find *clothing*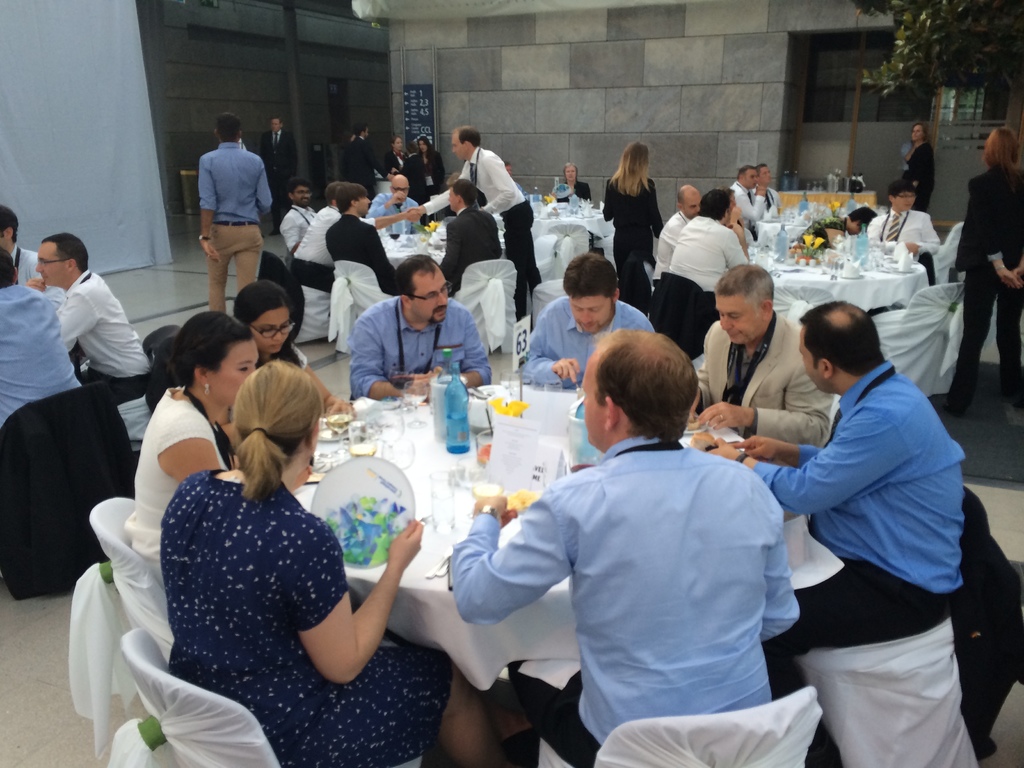
[left=559, top=174, right=588, bottom=216]
